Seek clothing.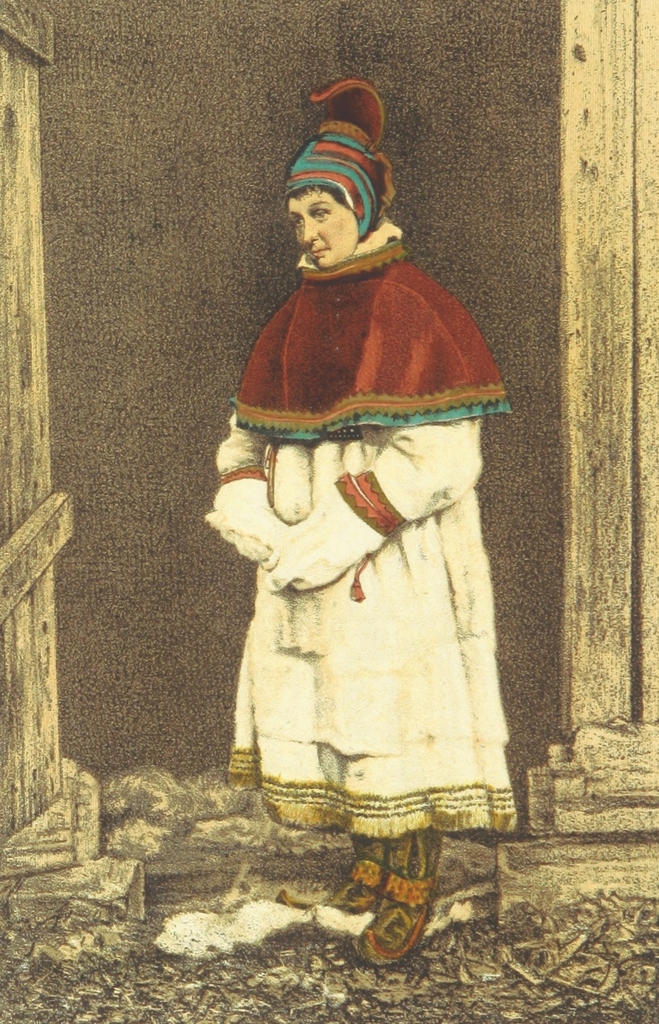
[184,228,527,860].
